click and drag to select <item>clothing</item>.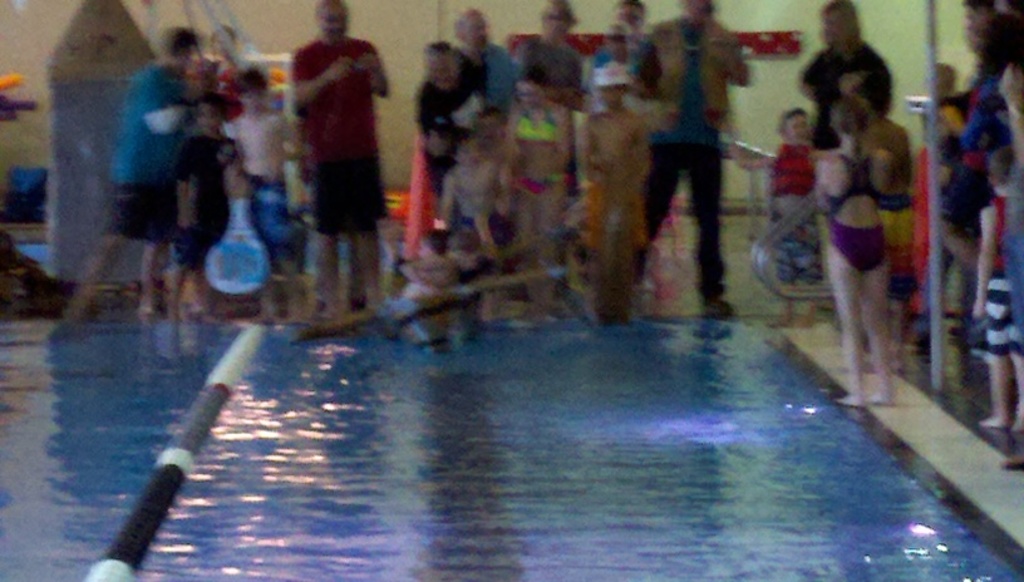
Selection: <bbox>409, 49, 491, 233</bbox>.
